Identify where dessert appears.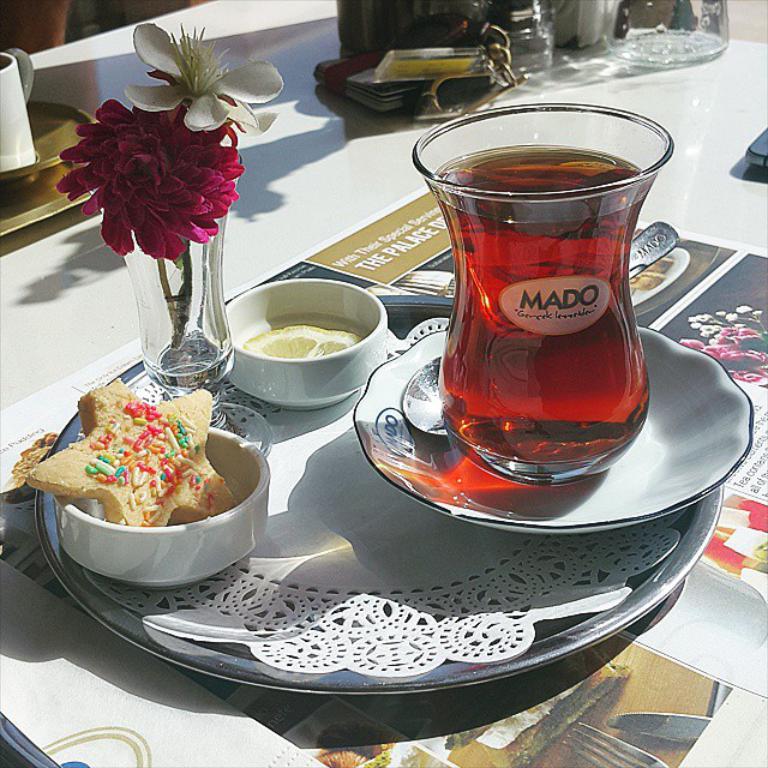
Appears at (left=26, top=376, right=240, bottom=523).
